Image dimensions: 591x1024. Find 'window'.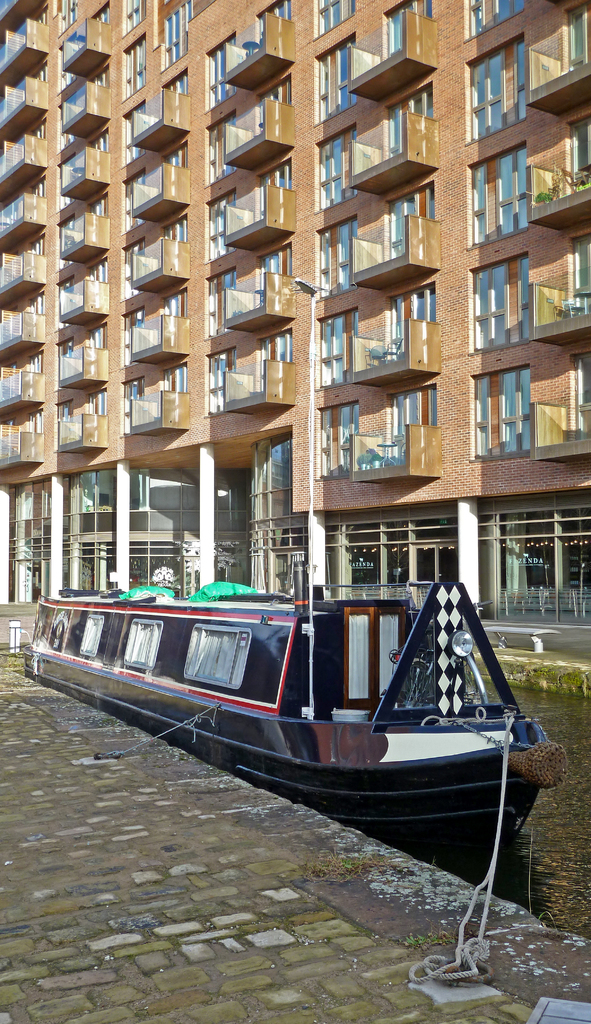
314/0/358/35.
